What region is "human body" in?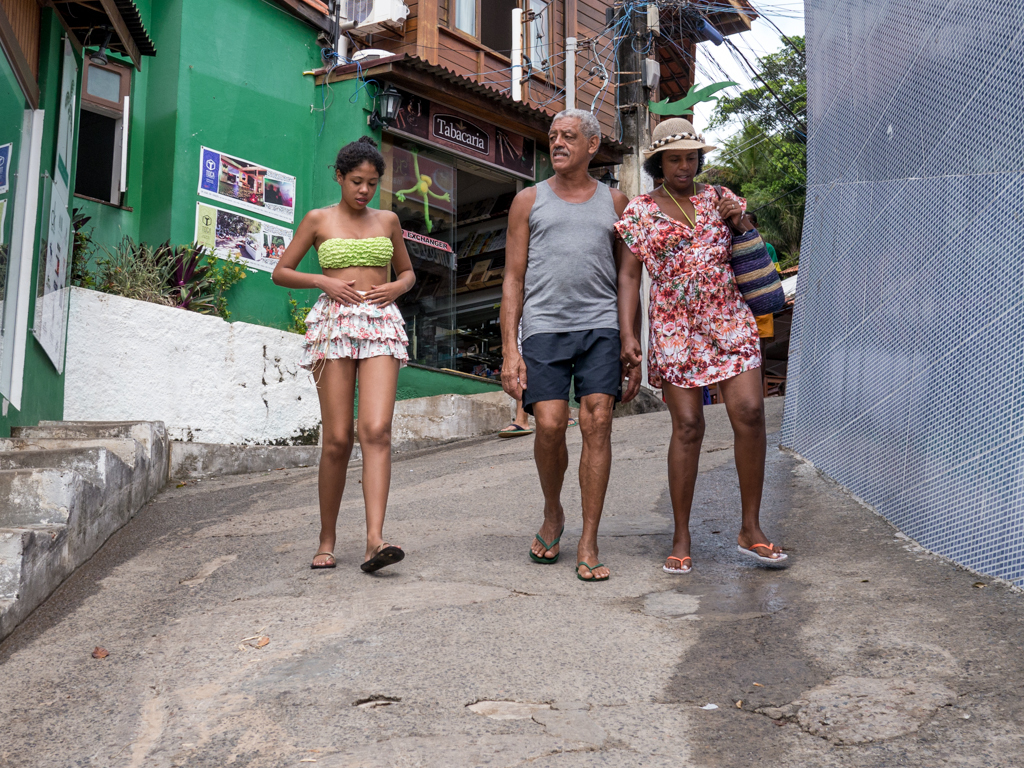
rect(617, 187, 790, 579).
